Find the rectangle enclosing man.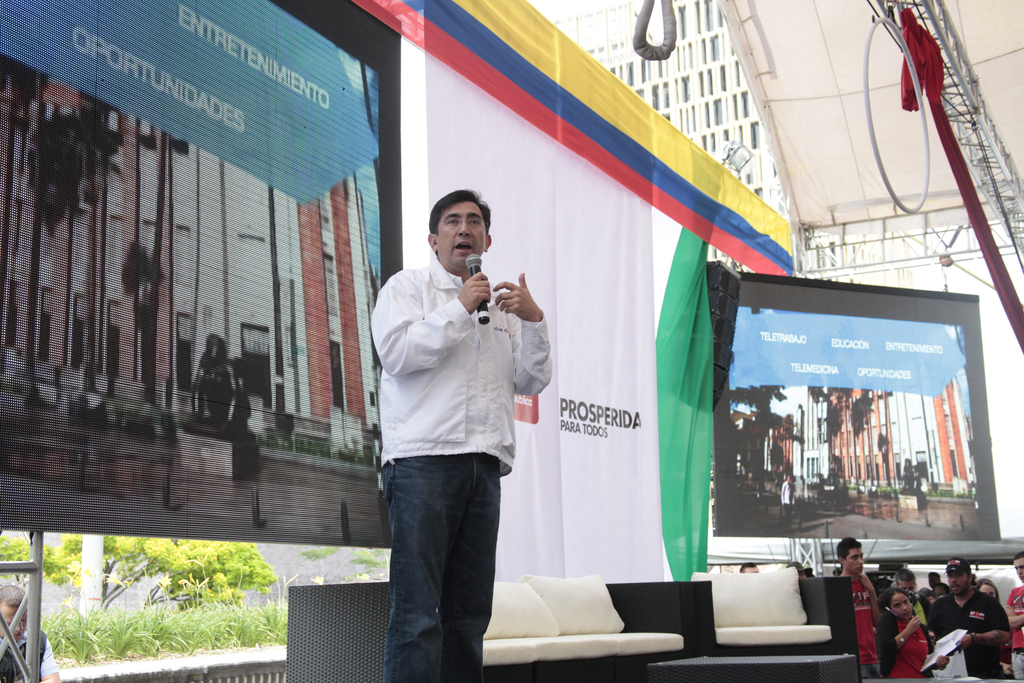
[0,582,58,682].
